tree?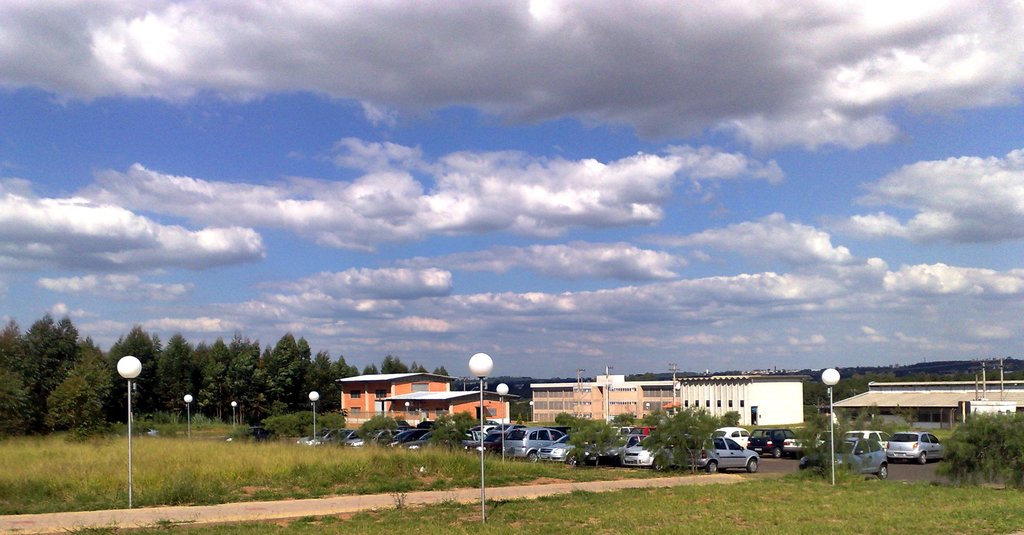
pyautogui.locateOnScreen(355, 411, 400, 448)
